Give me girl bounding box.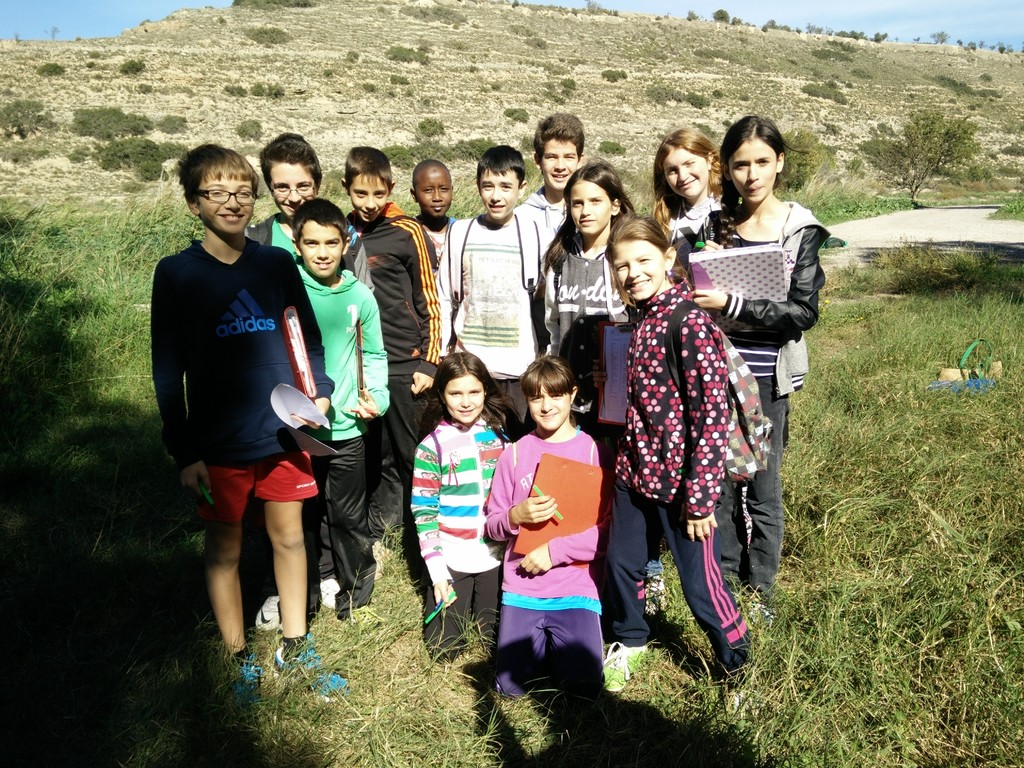
692:114:831:610.
